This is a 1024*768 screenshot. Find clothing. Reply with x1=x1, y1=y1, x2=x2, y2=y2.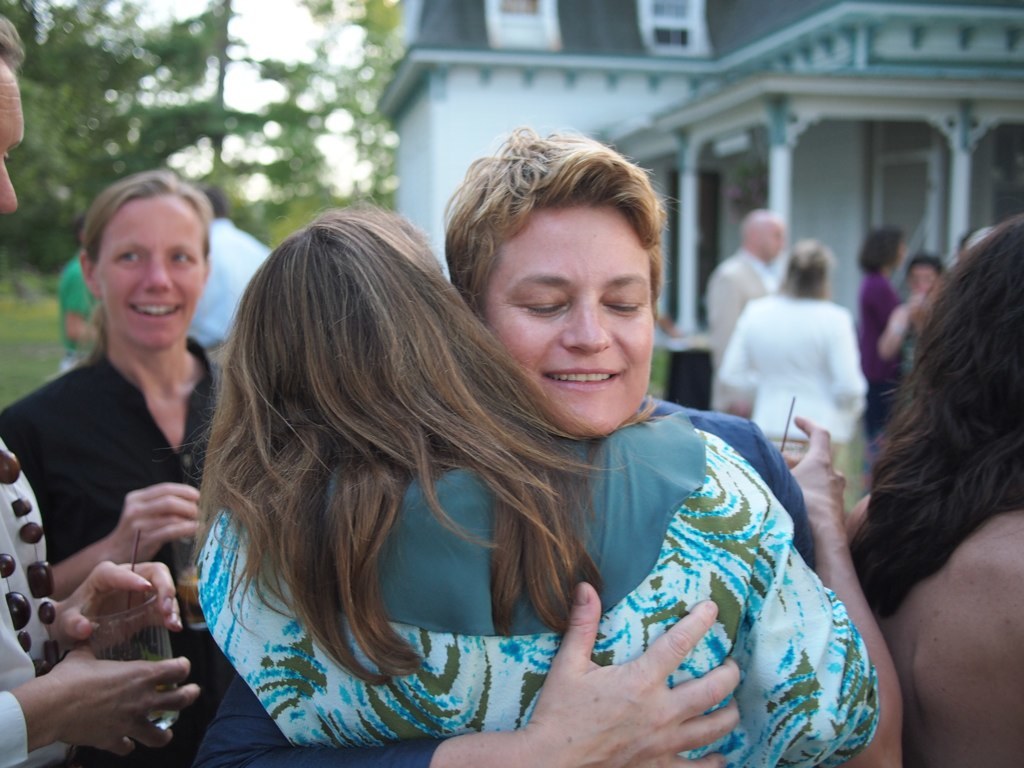
x1=193, y1=392, x2=819, y2=765.
